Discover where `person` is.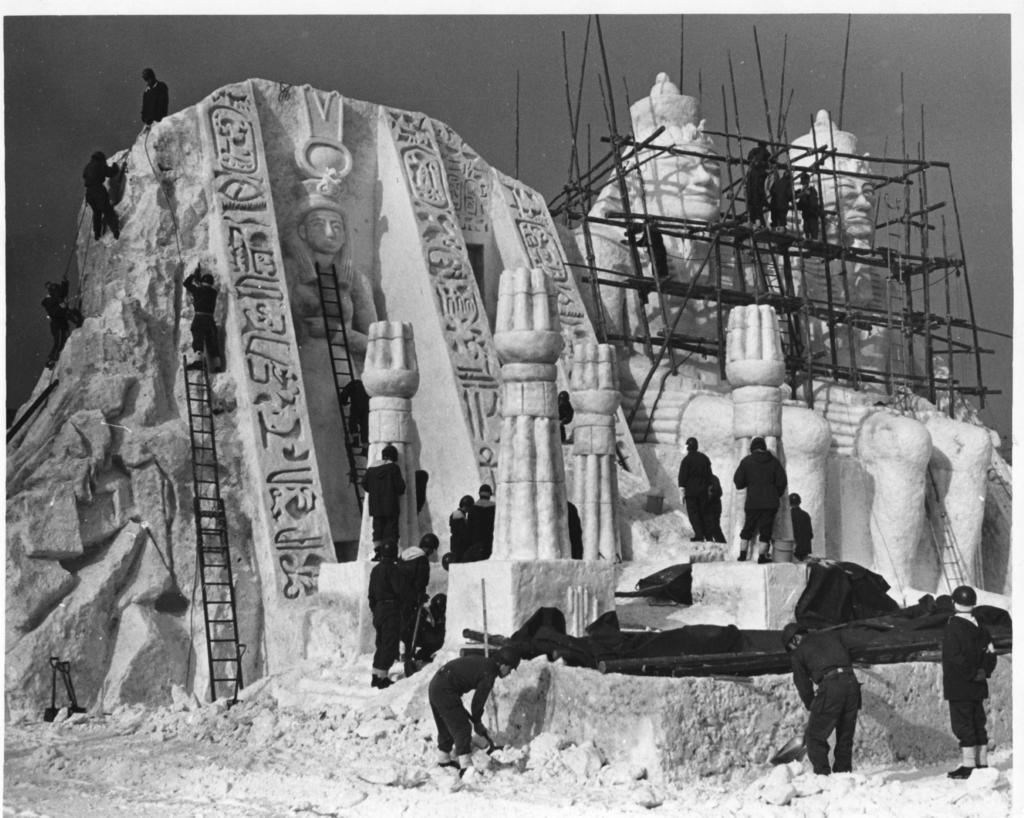
Discovered at select_region(369, 541, 404, 692).
